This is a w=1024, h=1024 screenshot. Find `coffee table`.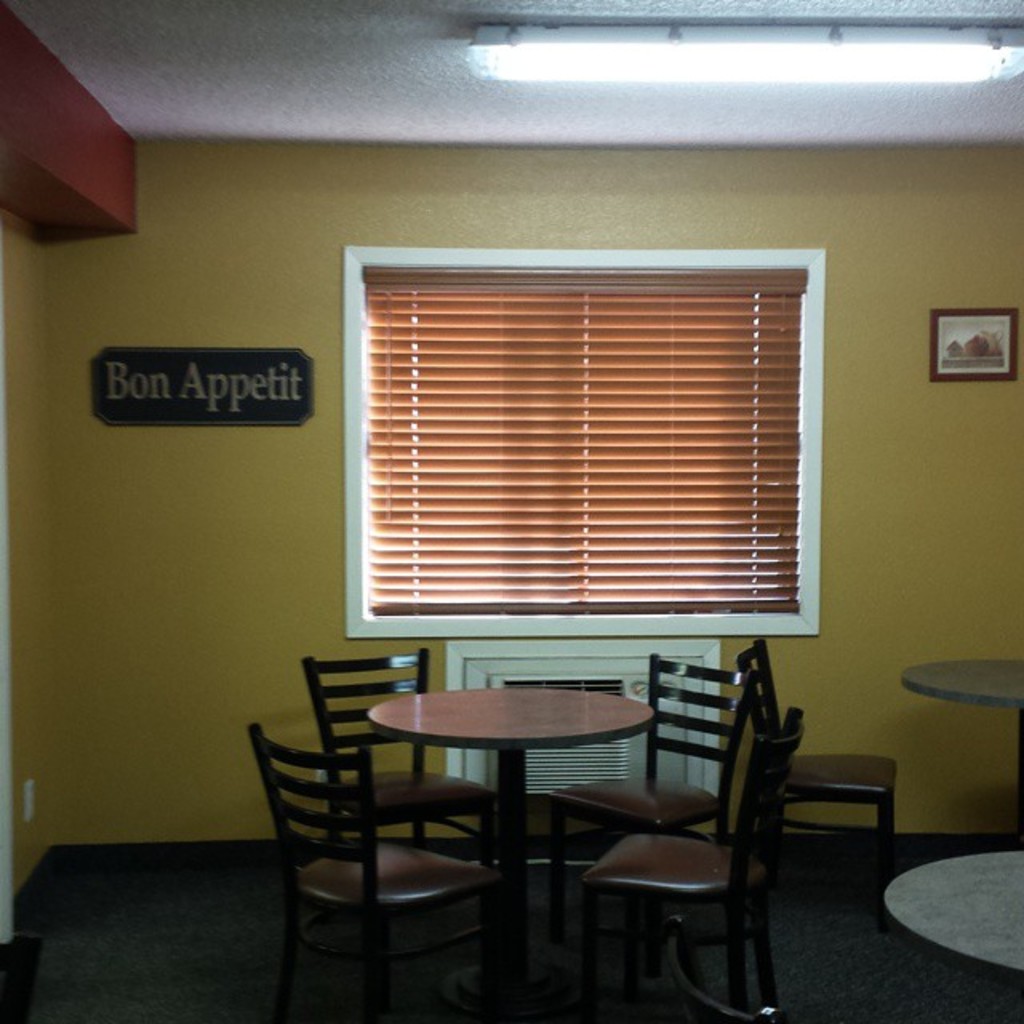
Bounding box: <box>901,651,1022,829</box>.
